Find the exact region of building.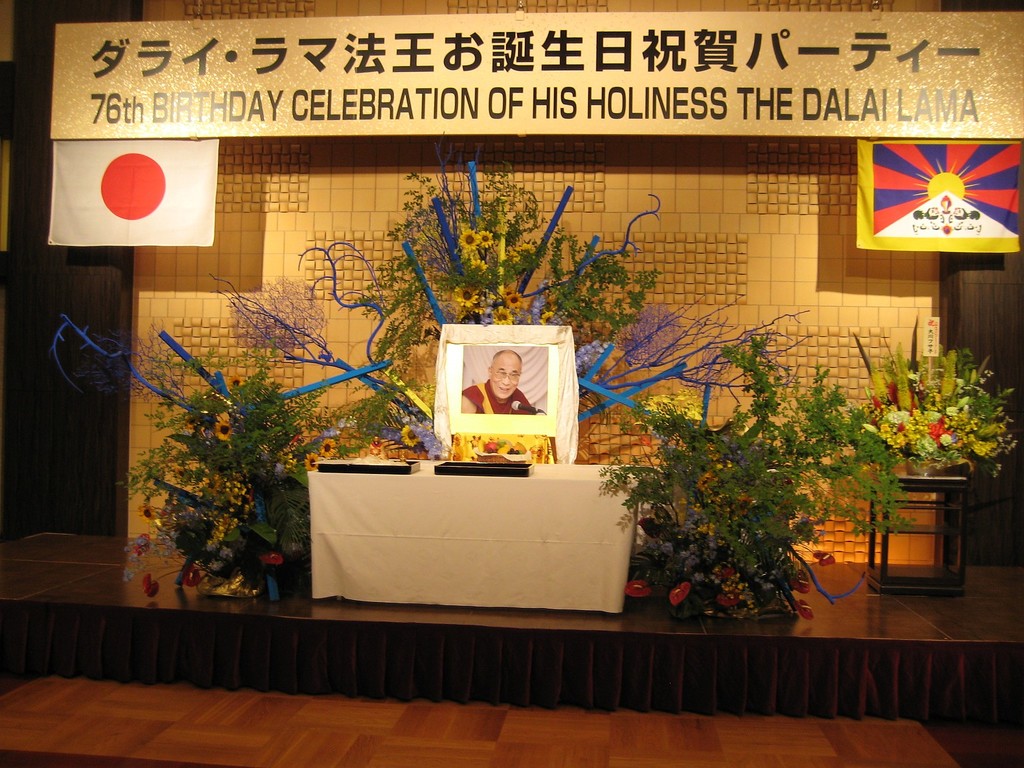
Exact region: detection(0, 0, 1023, 767).
